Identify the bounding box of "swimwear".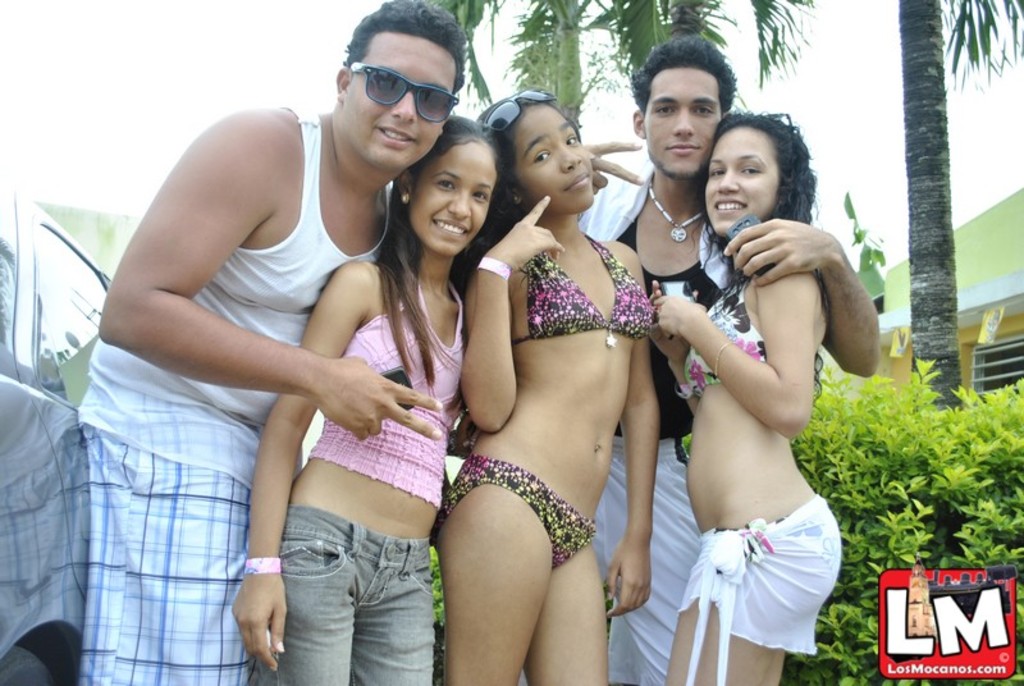
BBox(512, 223, 657, 351).
